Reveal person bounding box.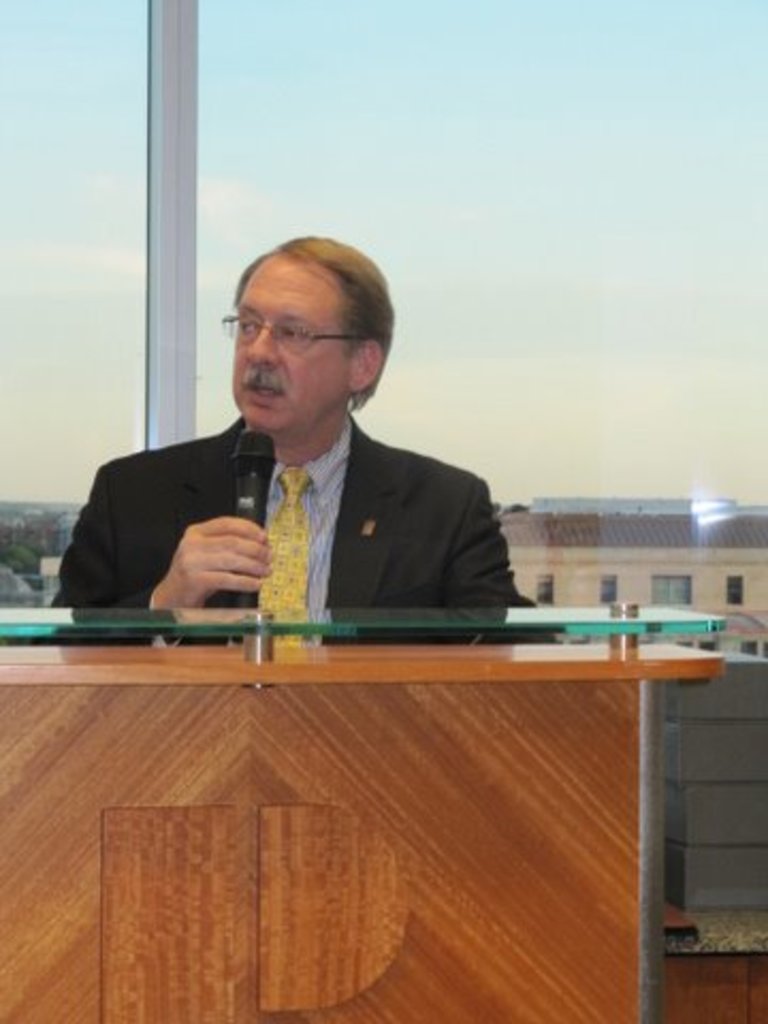
Revealed: crop(38, 233, 561, 649).
